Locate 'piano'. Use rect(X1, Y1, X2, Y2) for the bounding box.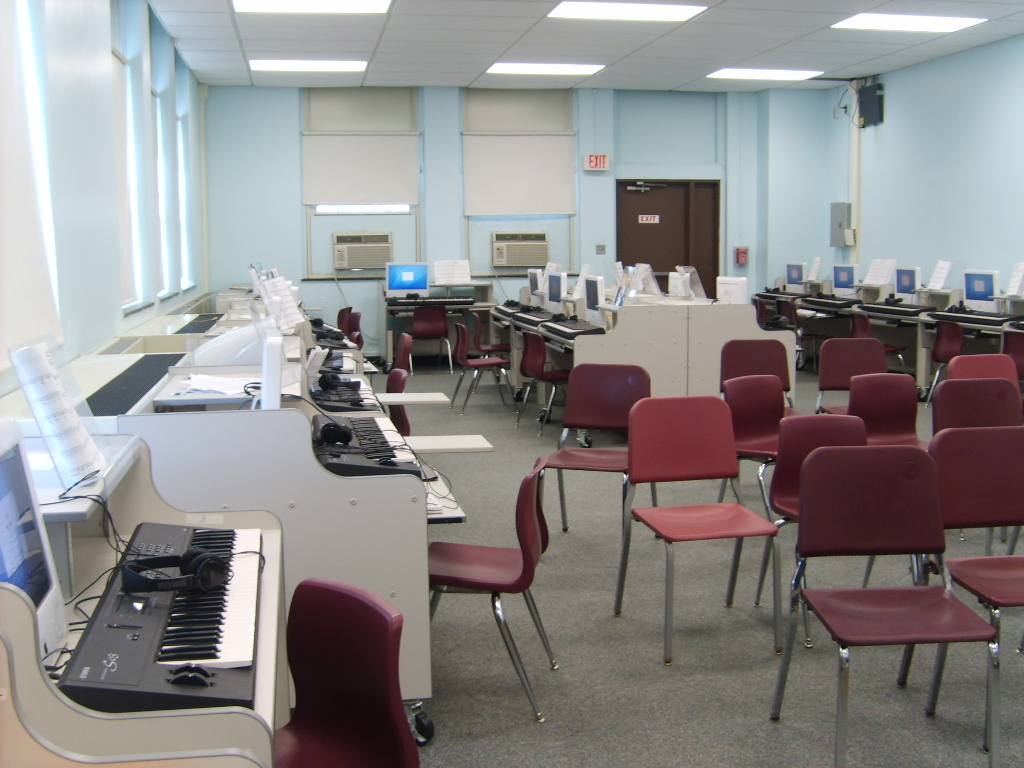
rect(311, 373, 374, 405).
